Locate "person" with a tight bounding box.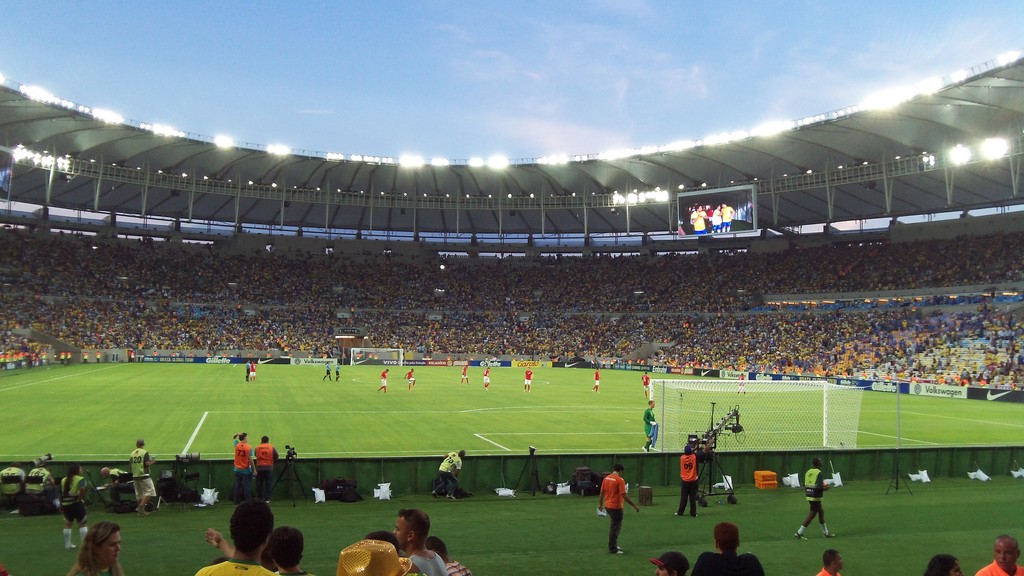
l=638, t=371, r=651, b=394.
